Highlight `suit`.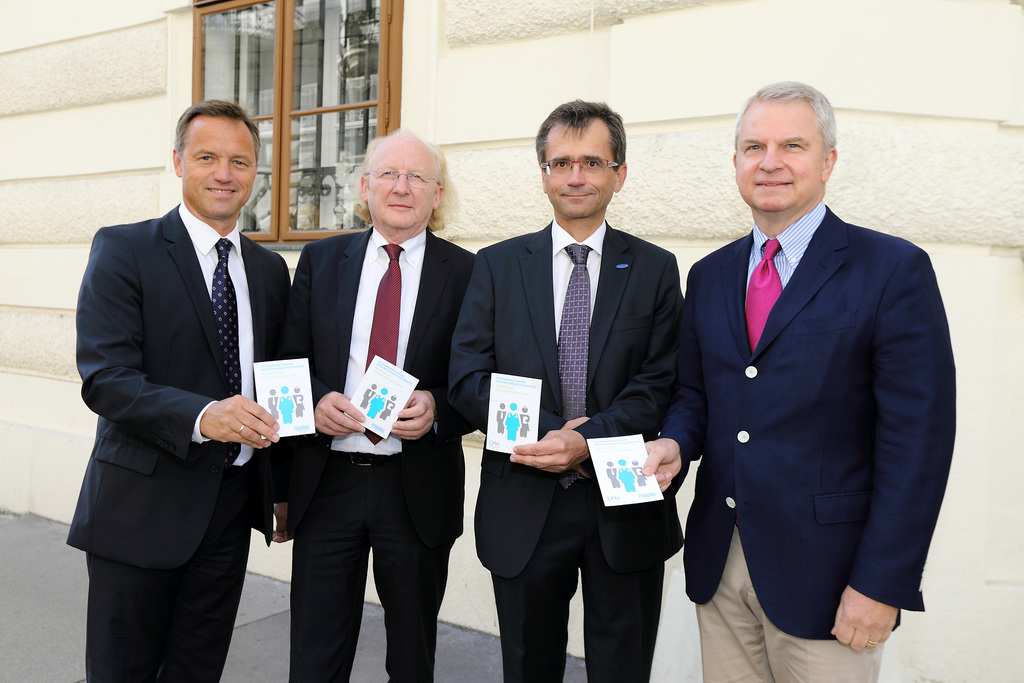
Highlighted region: (left=61, top=199, right=289, bottom=682).
